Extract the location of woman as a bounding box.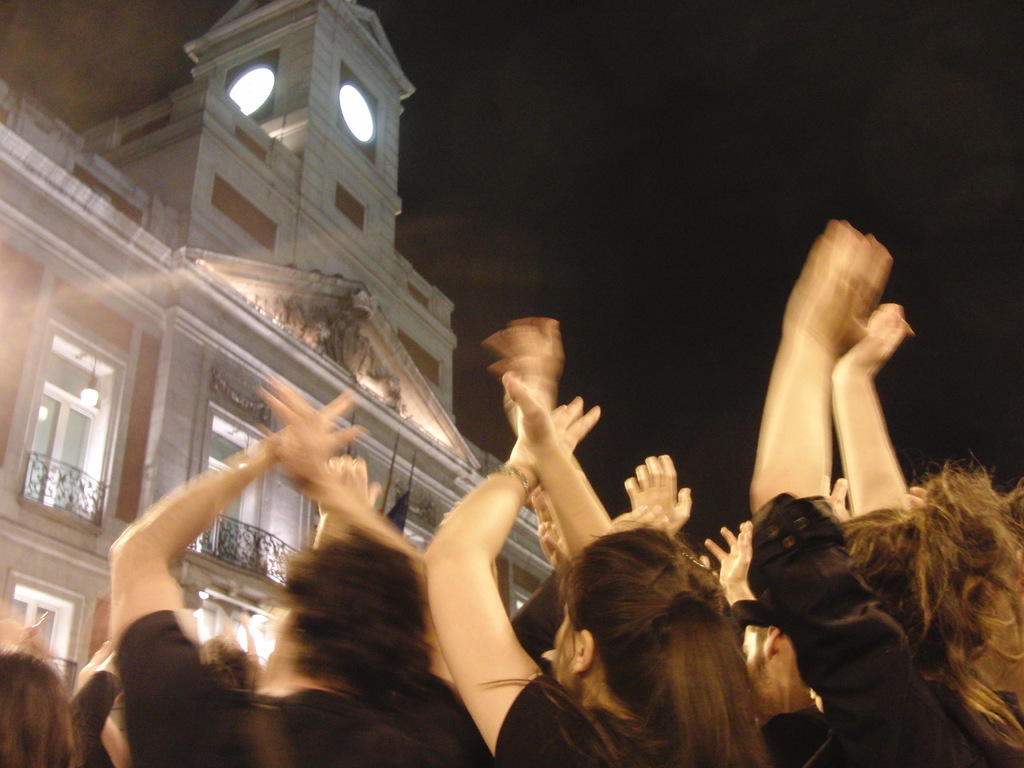
<bbox>0, 651, 80, 767</bbox>.
